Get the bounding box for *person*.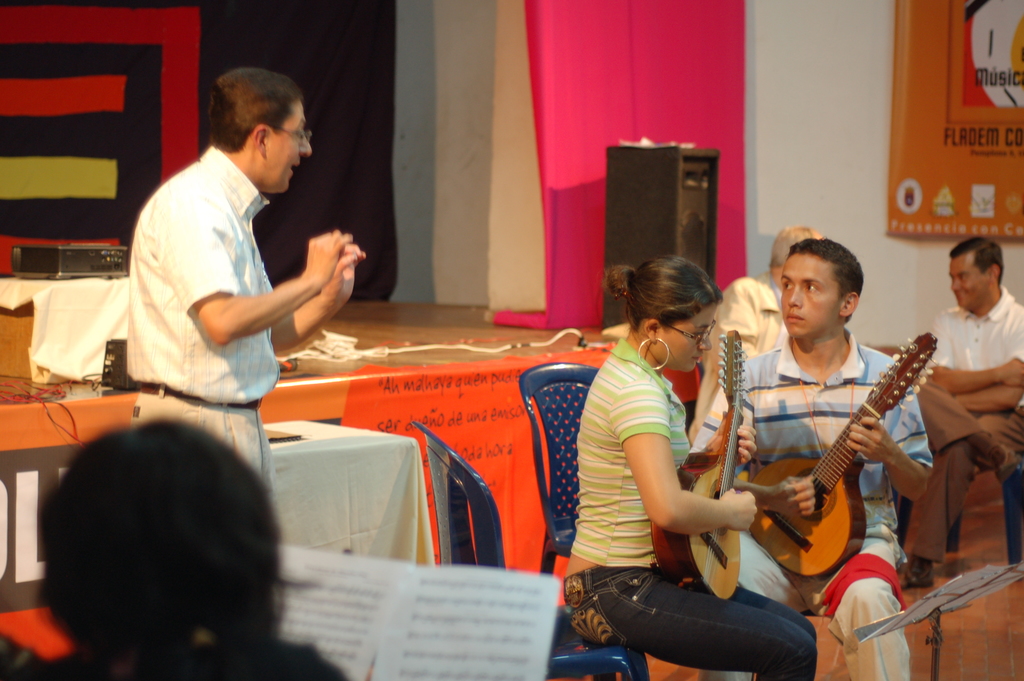
{"left": 75, "top": 24, "right": 317, "bottom": 531}.
